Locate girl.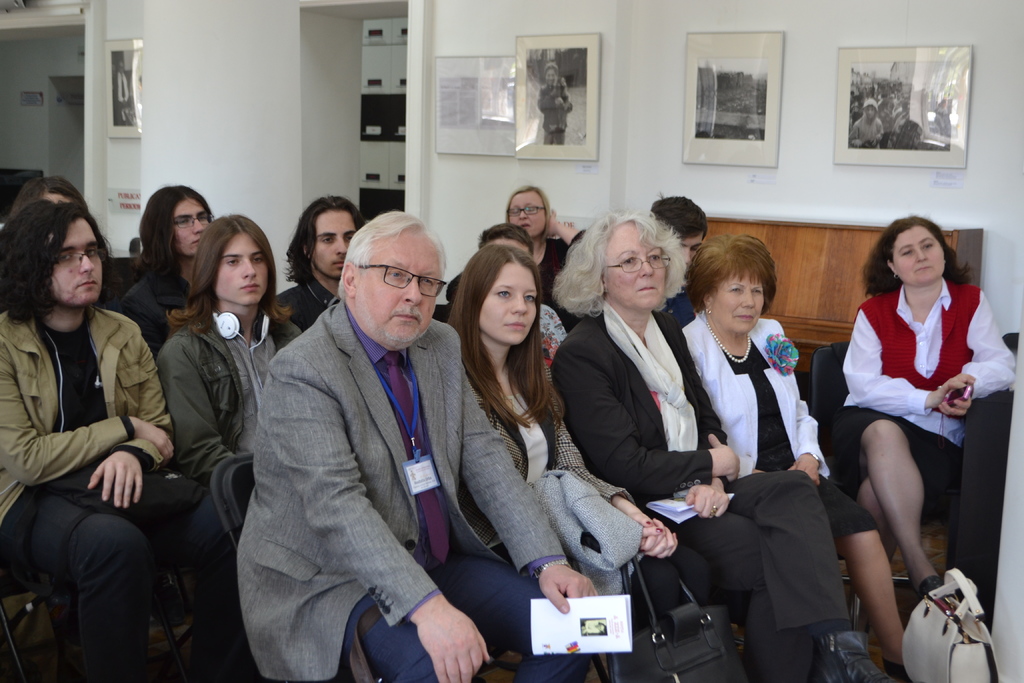
Bounding box: l=457, t=240, r=685, b=682.
